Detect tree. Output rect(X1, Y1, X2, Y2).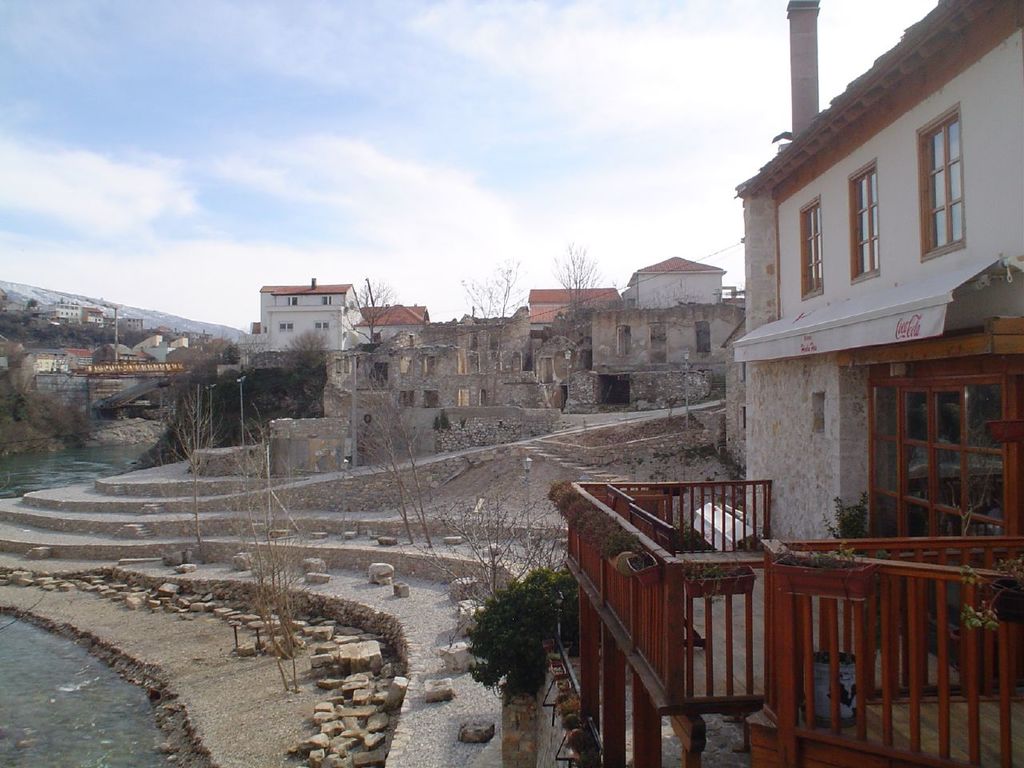
rect(141, 386, 215, 566).
